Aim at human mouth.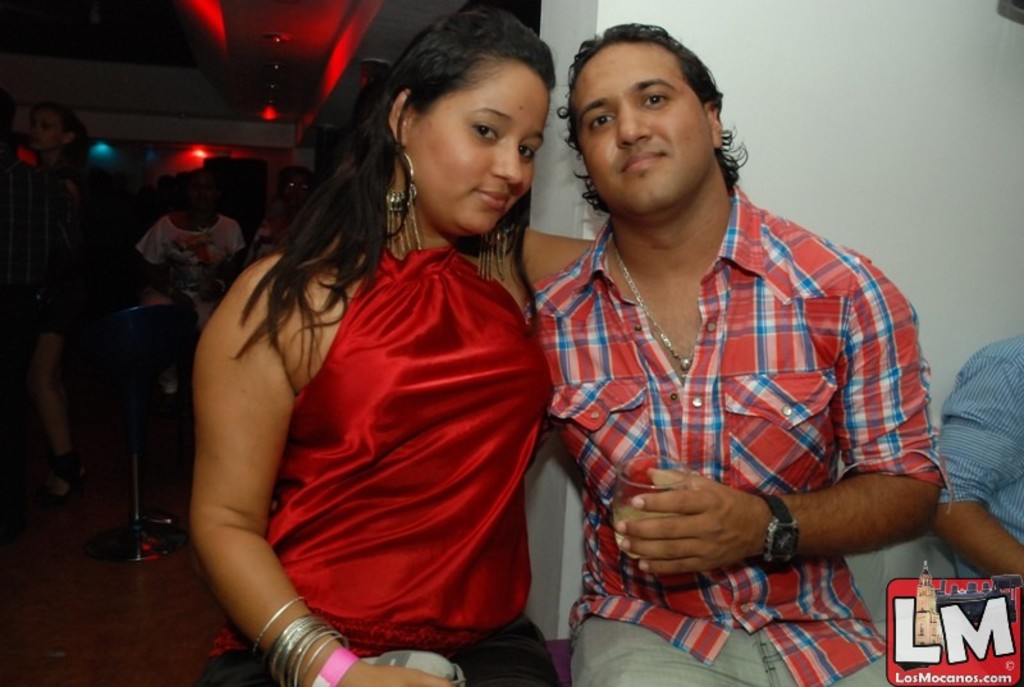
Aimed at 620/151/667/174.
